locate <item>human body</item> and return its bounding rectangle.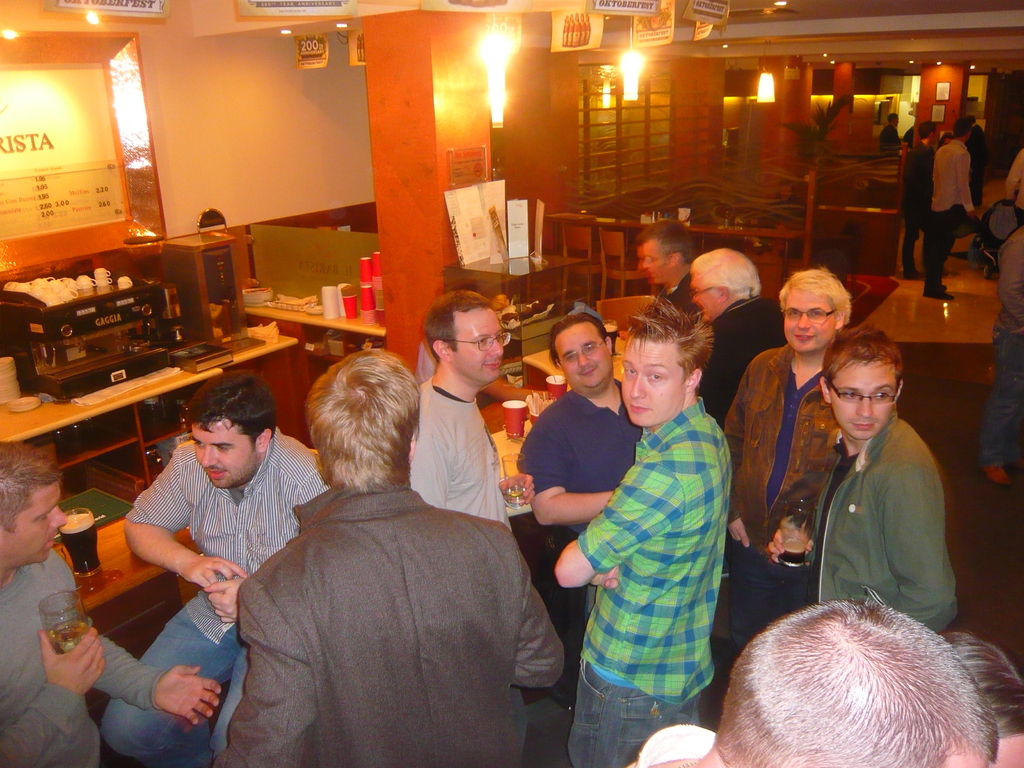
x1=902, y1=118, x2=934, y2=280.
